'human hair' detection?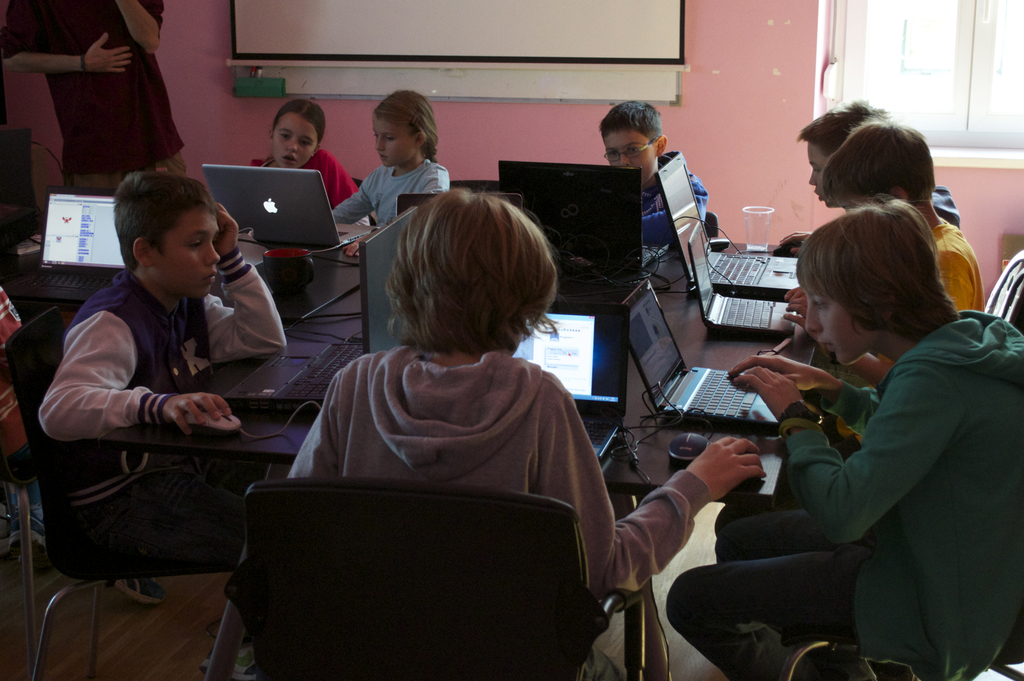
locate(269, 99, 325, 146)
